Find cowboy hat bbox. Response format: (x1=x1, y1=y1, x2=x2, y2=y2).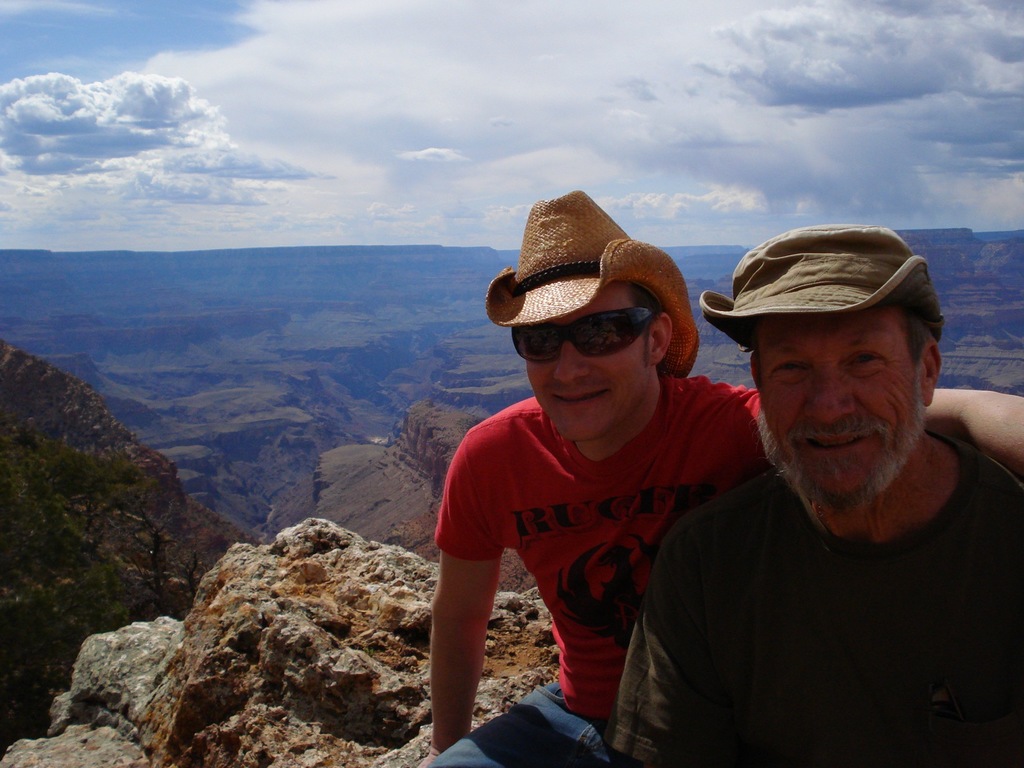
(x1=487, y1=191, x2=698, y2=403).
